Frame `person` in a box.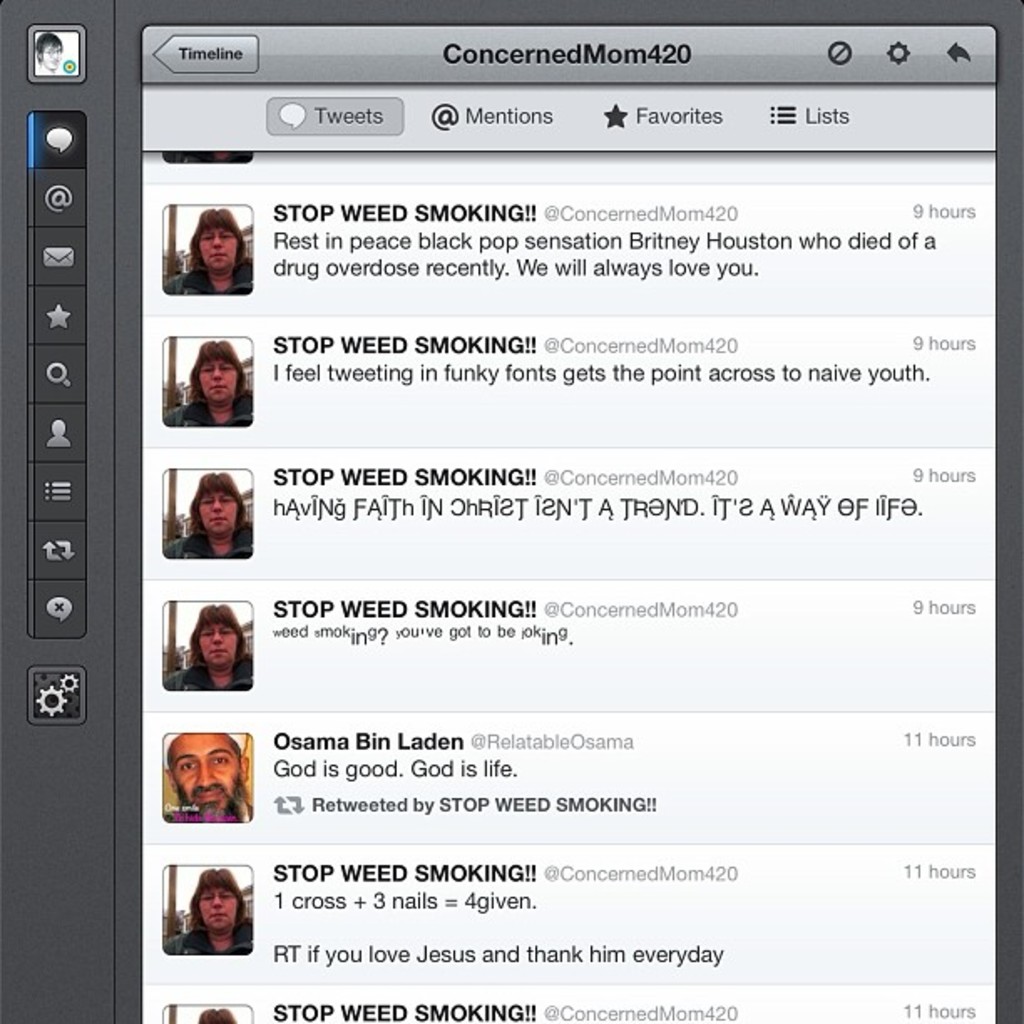
bbox(166, 326, 264, 428).
